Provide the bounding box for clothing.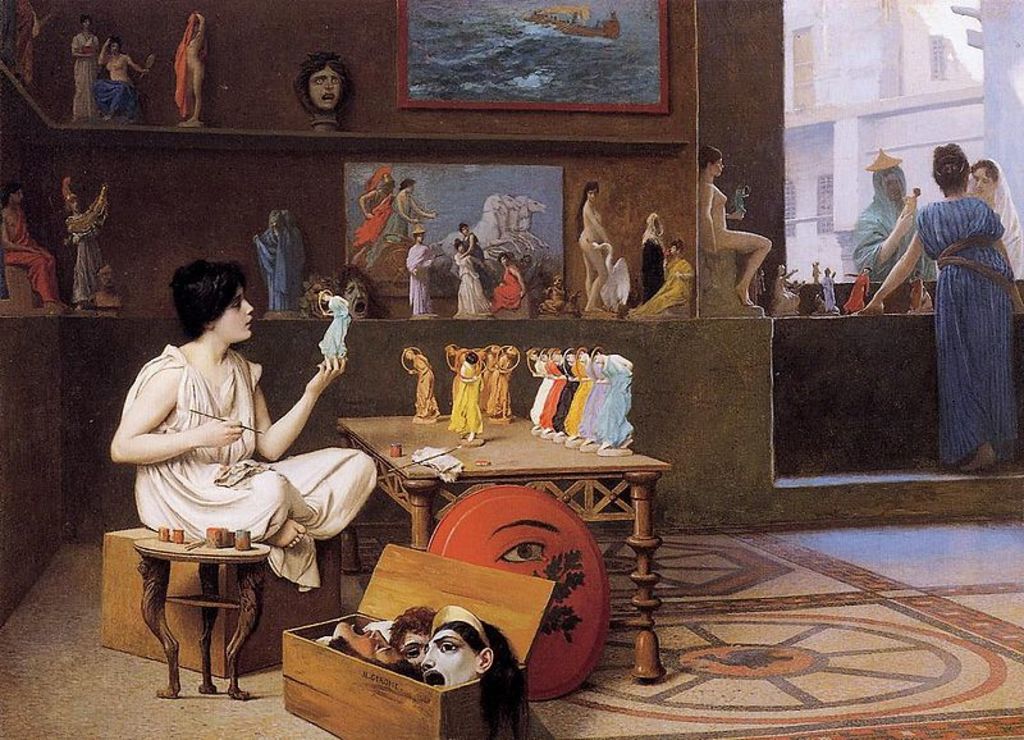
region(591, 358, 636, 451).
